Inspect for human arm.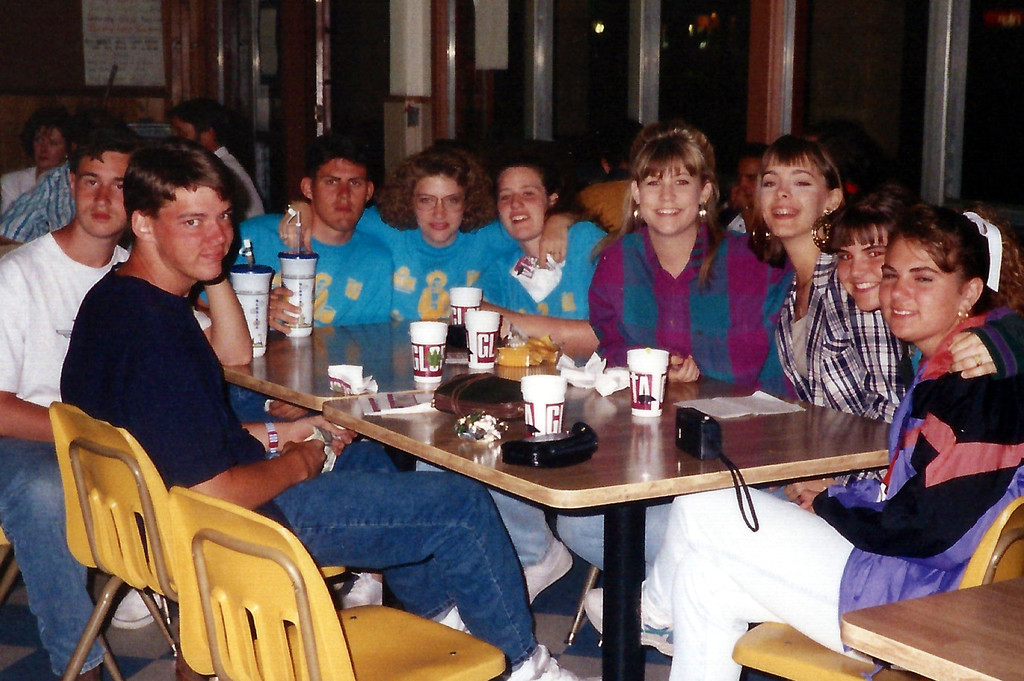
Inspection: bbox=[0, 251, 55, 445].
